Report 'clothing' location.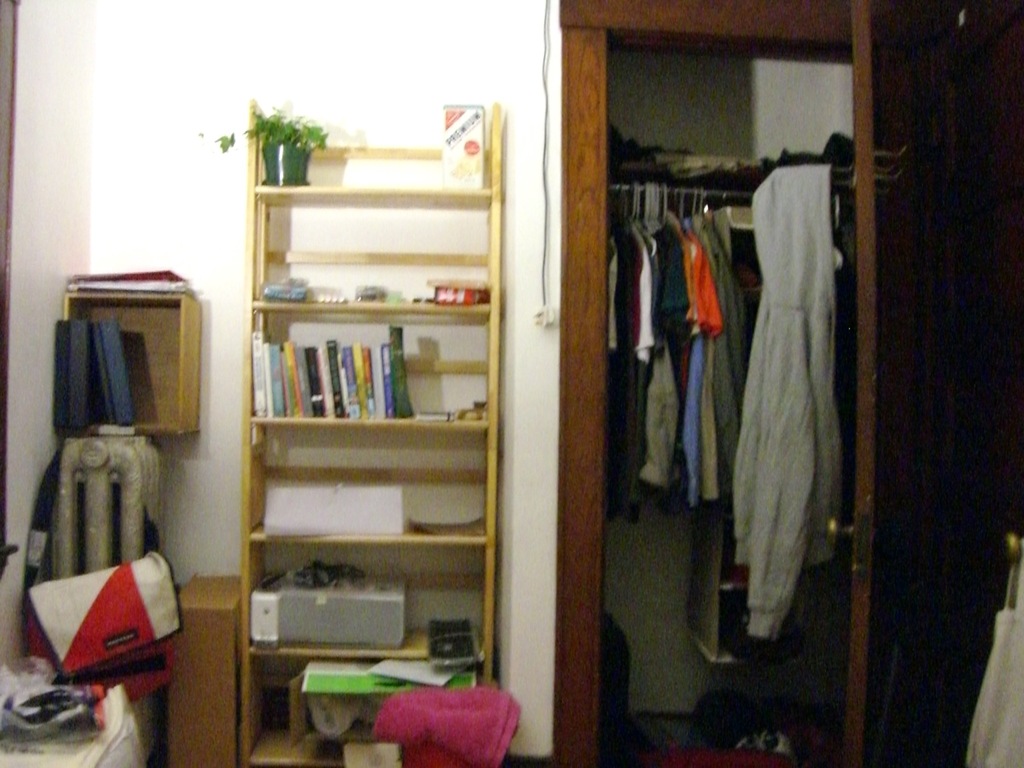
Report: [691,219,712,506].
